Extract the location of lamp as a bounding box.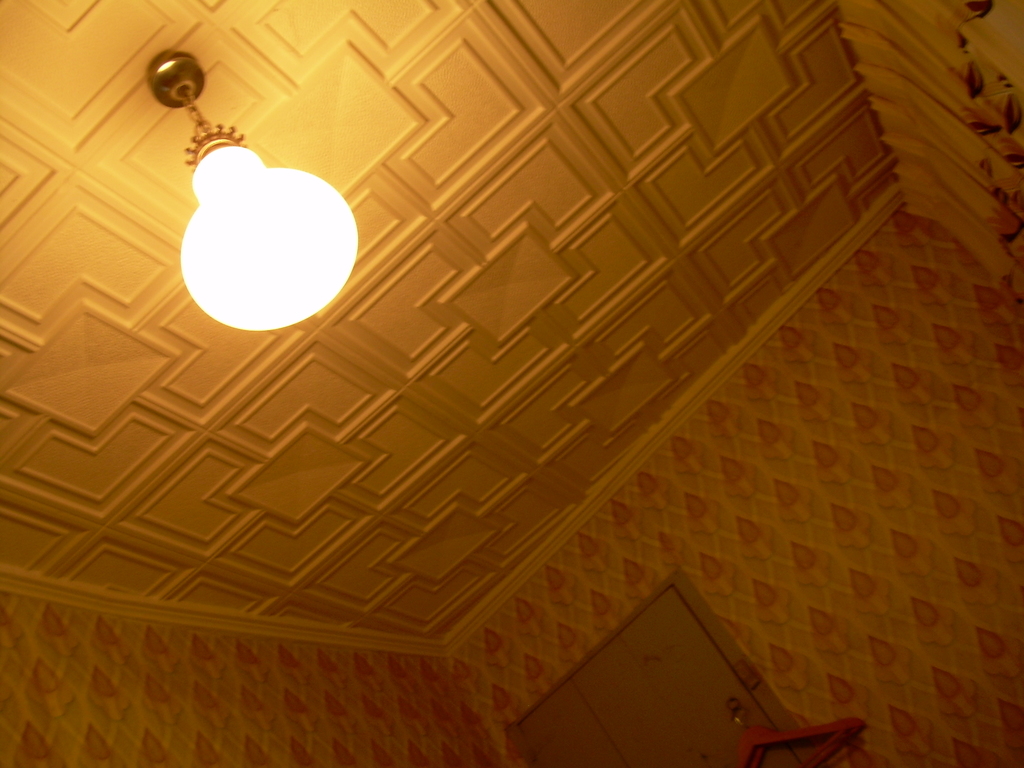
[153,100,349,348].
